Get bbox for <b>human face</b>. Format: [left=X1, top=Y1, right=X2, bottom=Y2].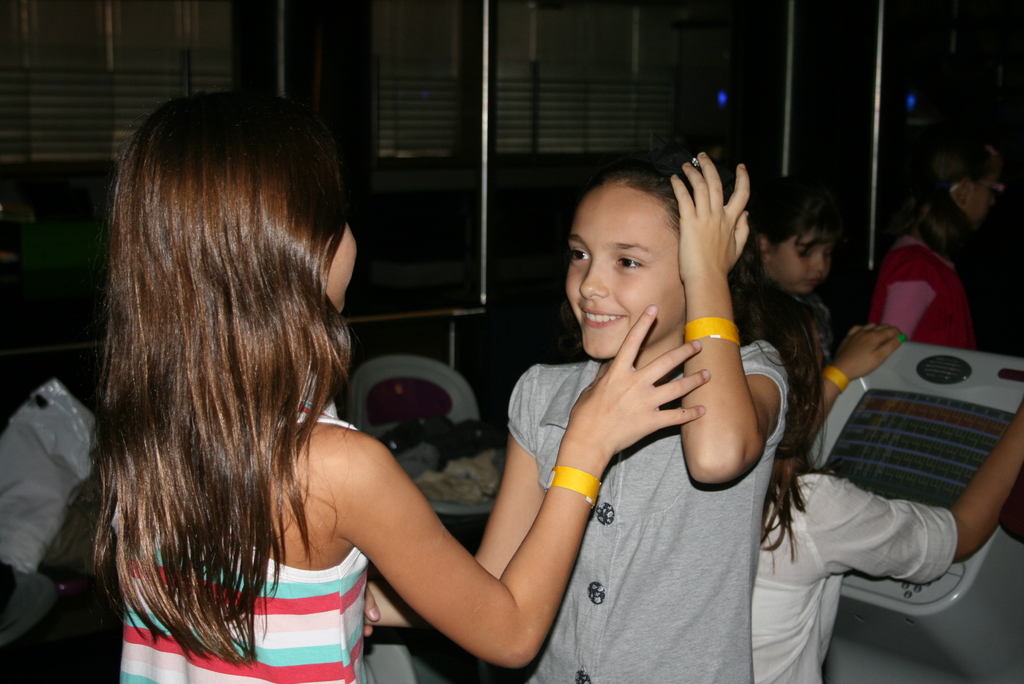
[left=330, top=226, right=358, bottom=313].
